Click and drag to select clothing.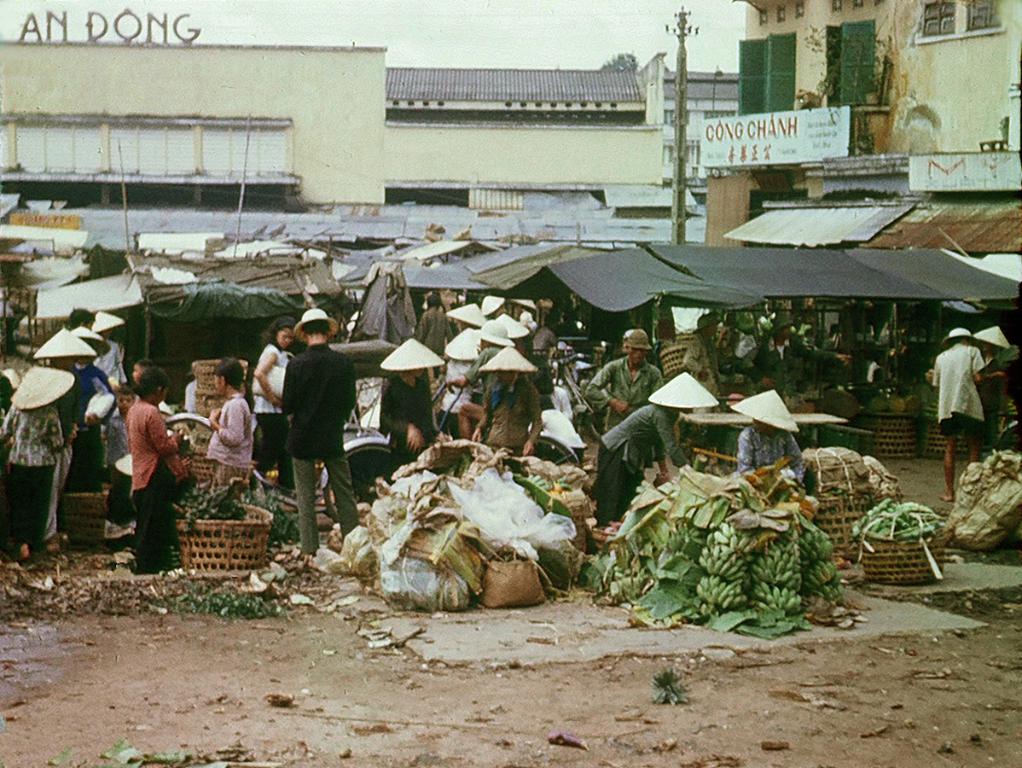
Selection: x1=584 y1=352 x2=663 y2=429.
